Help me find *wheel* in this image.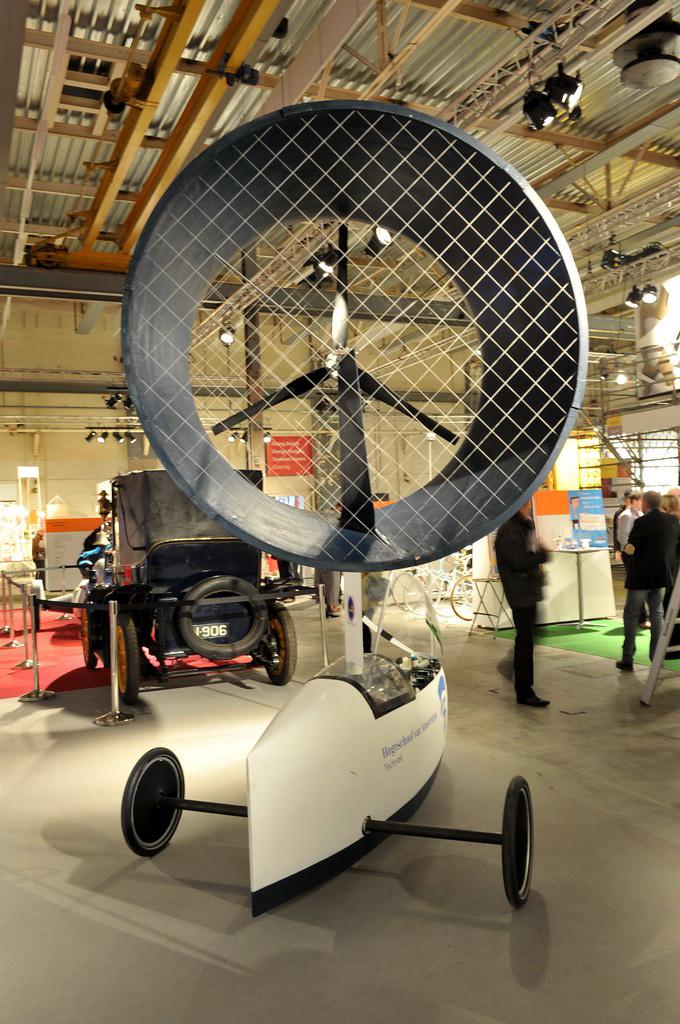
Found it: 499 776 538 916.
